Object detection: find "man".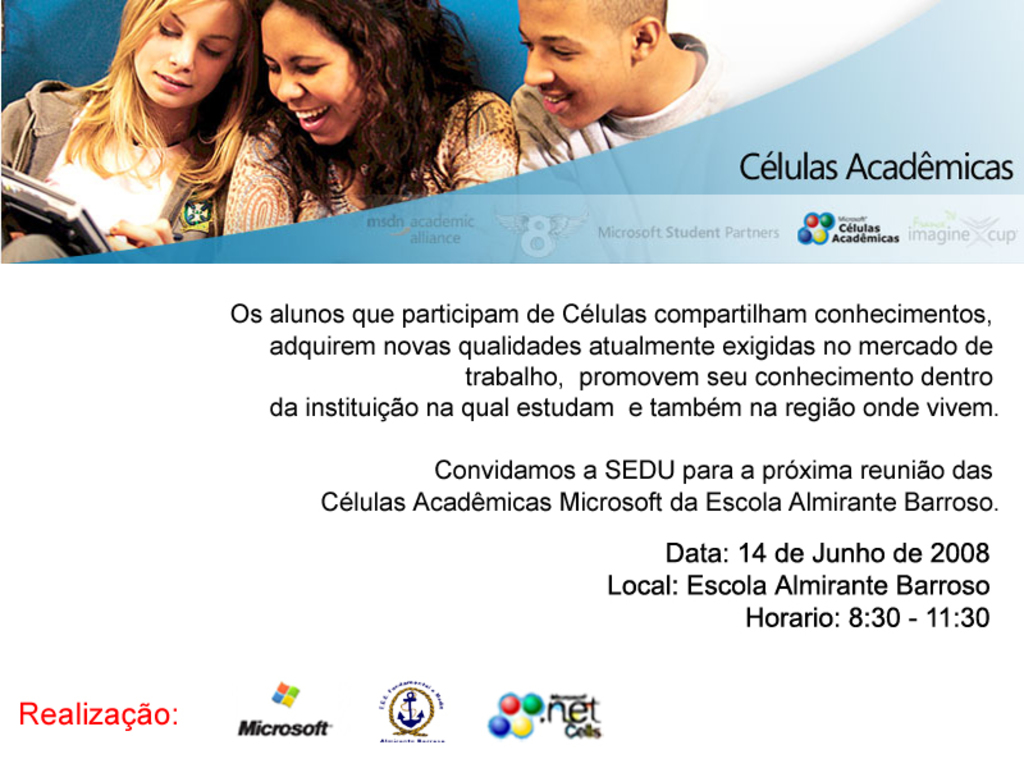
rect(507, 0, 776, 173).
